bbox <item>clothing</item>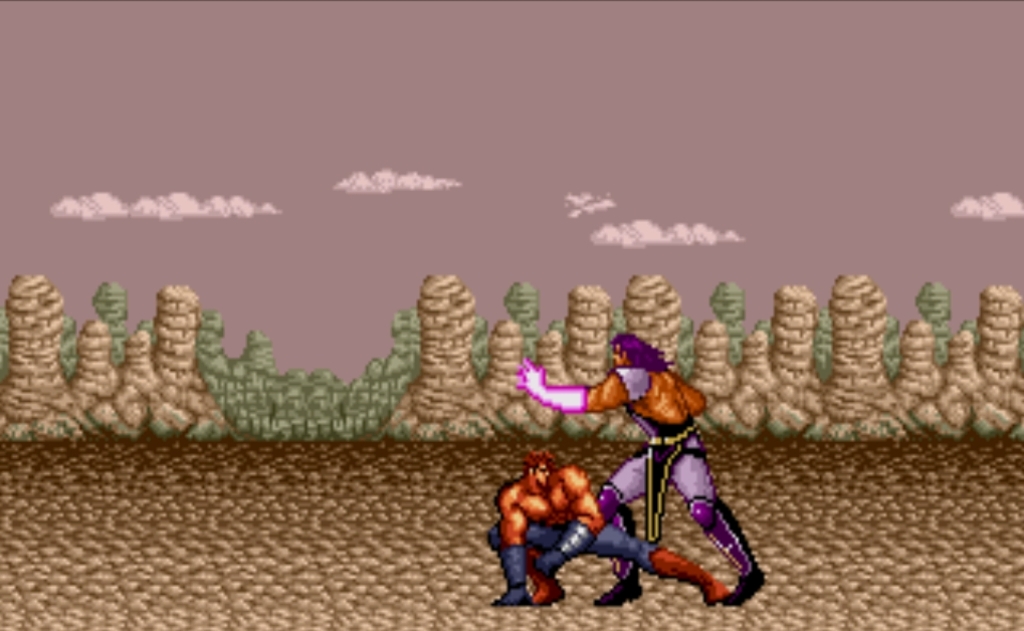
locate(596, 365, 758, 573)
